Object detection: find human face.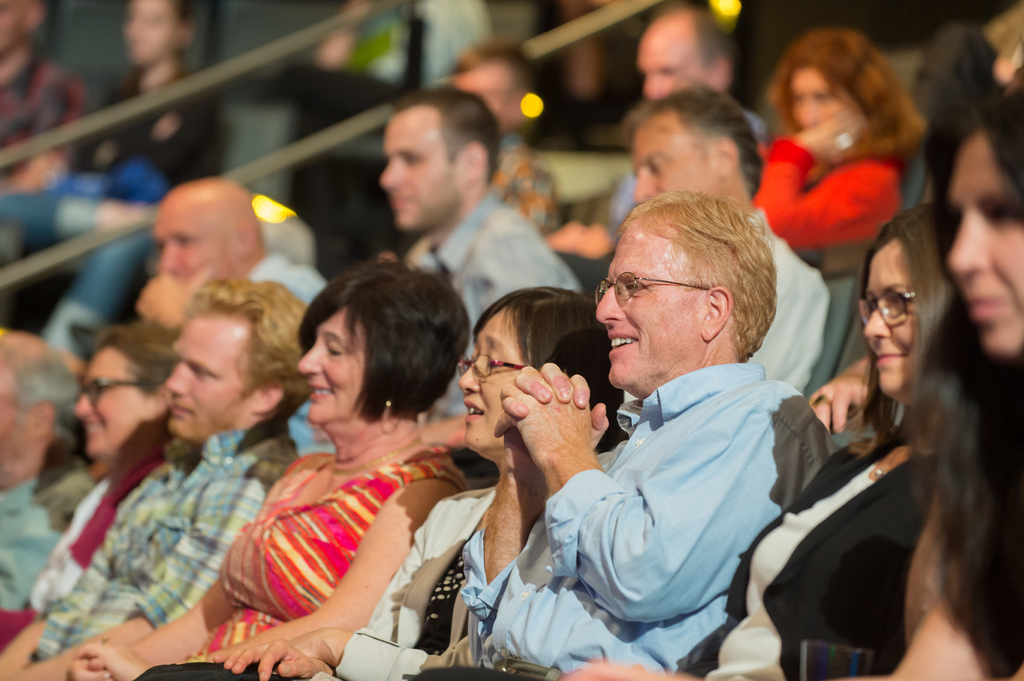
855/236/918/403.
